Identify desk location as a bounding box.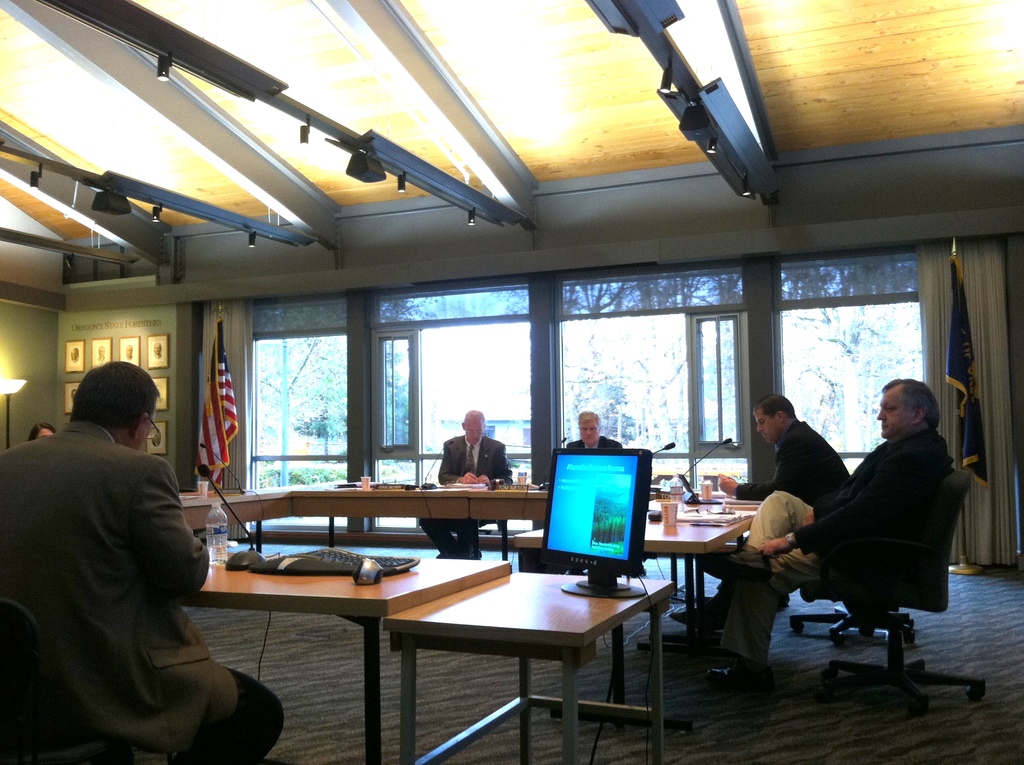
384 572 674 764.
